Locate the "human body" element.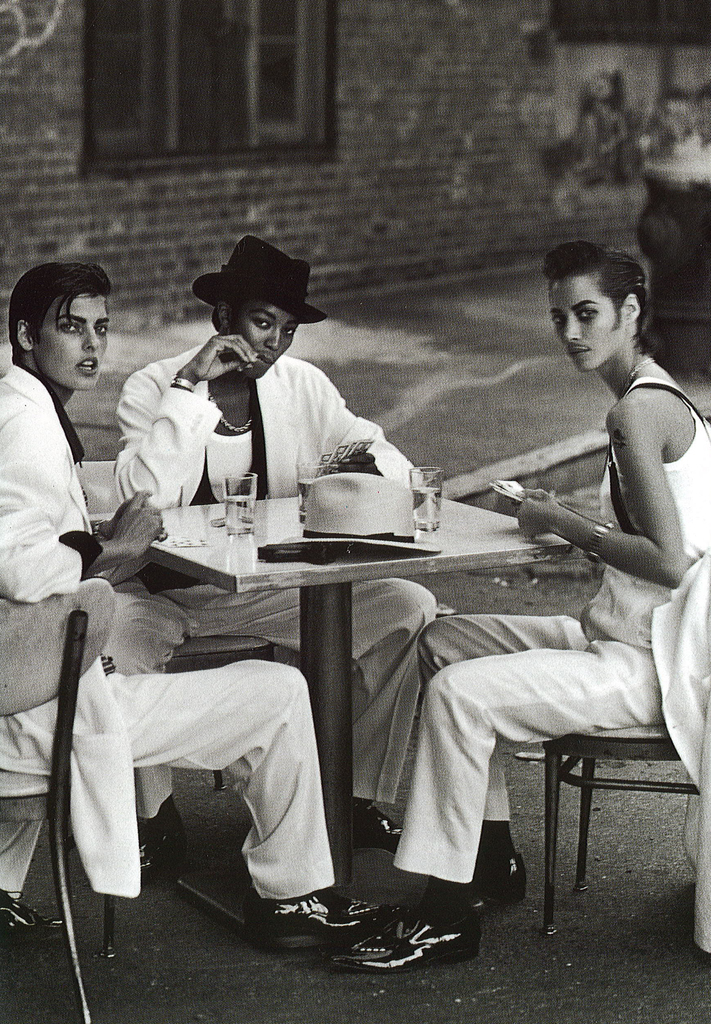
Element bbox: crop(0, 359, 391, 959).
